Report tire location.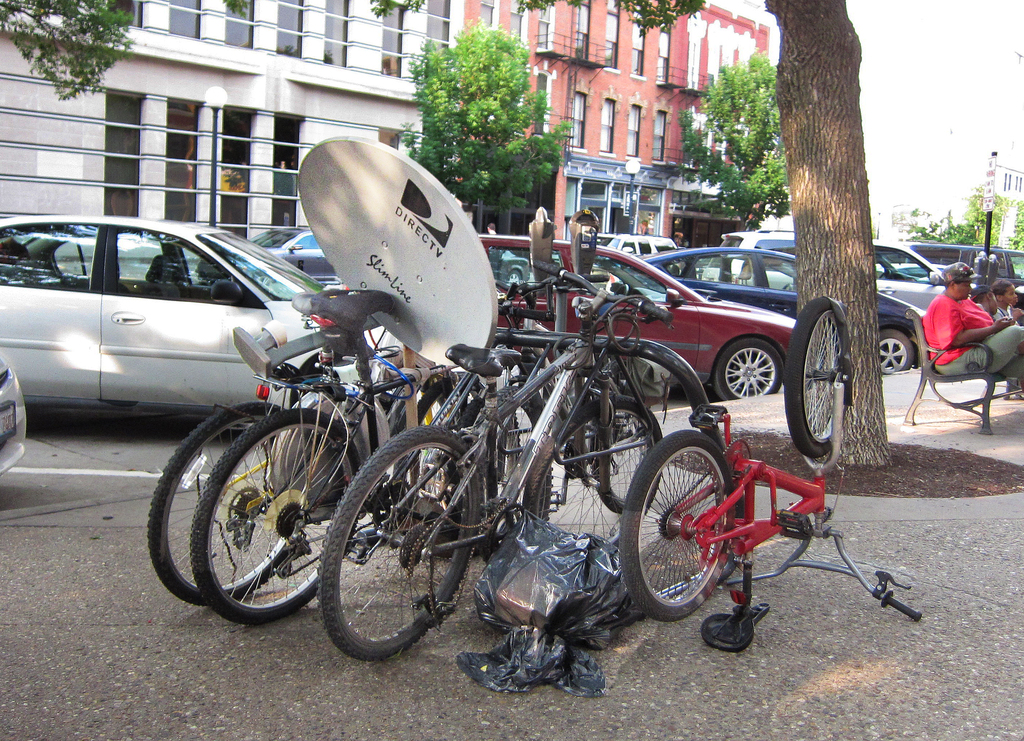
Report: [872,330,916,376].
